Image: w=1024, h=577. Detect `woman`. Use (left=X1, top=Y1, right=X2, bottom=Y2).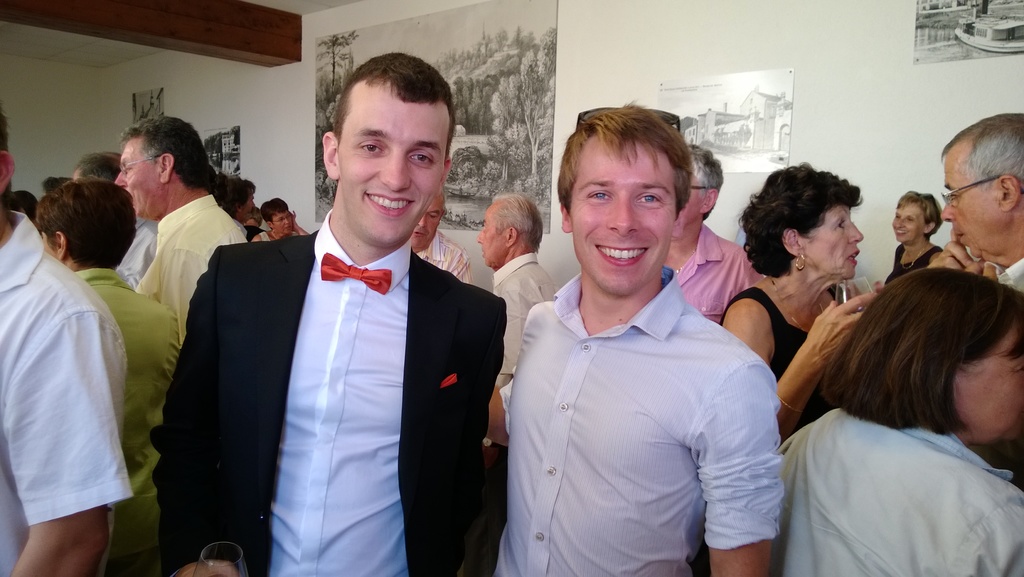
(left=724, top=167, right=893, bottom=452).
